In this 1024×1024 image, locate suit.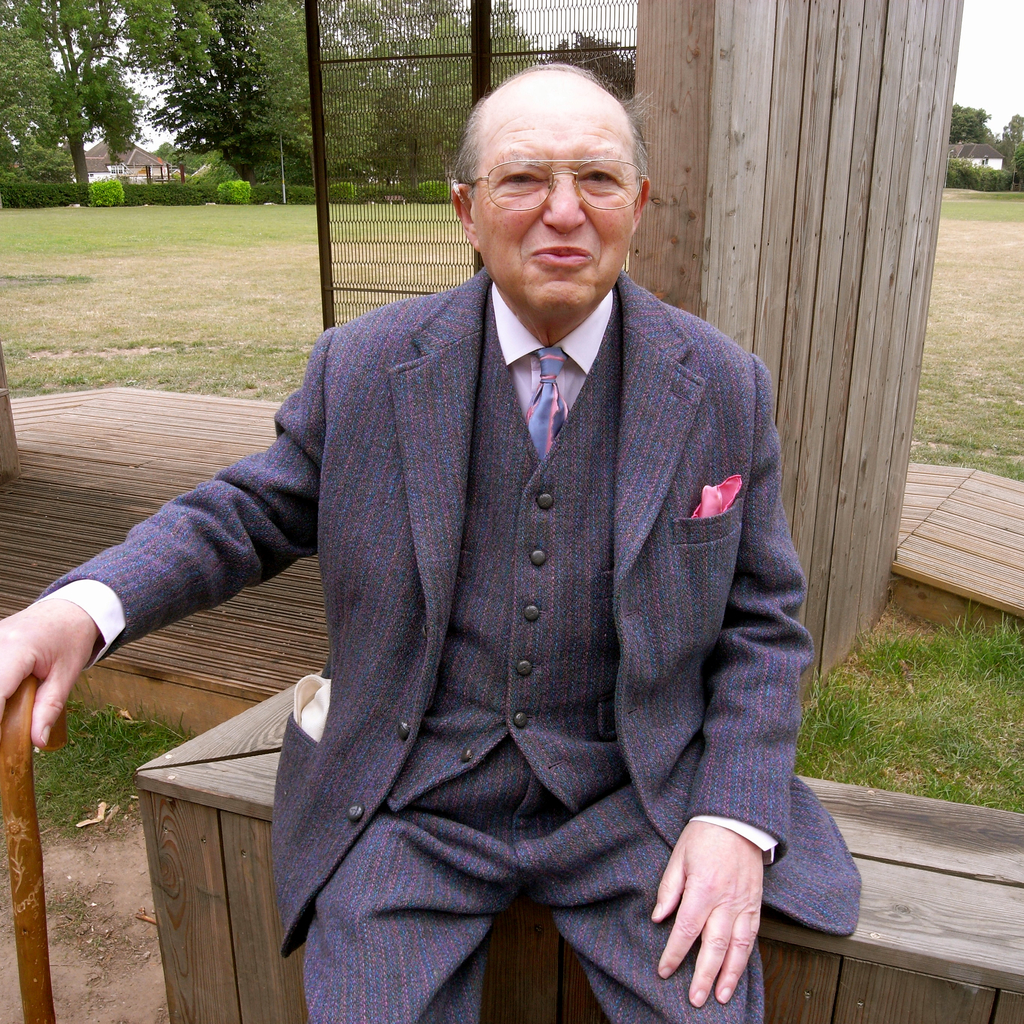
Bounding box: box=[87, 209, 830, 970].
